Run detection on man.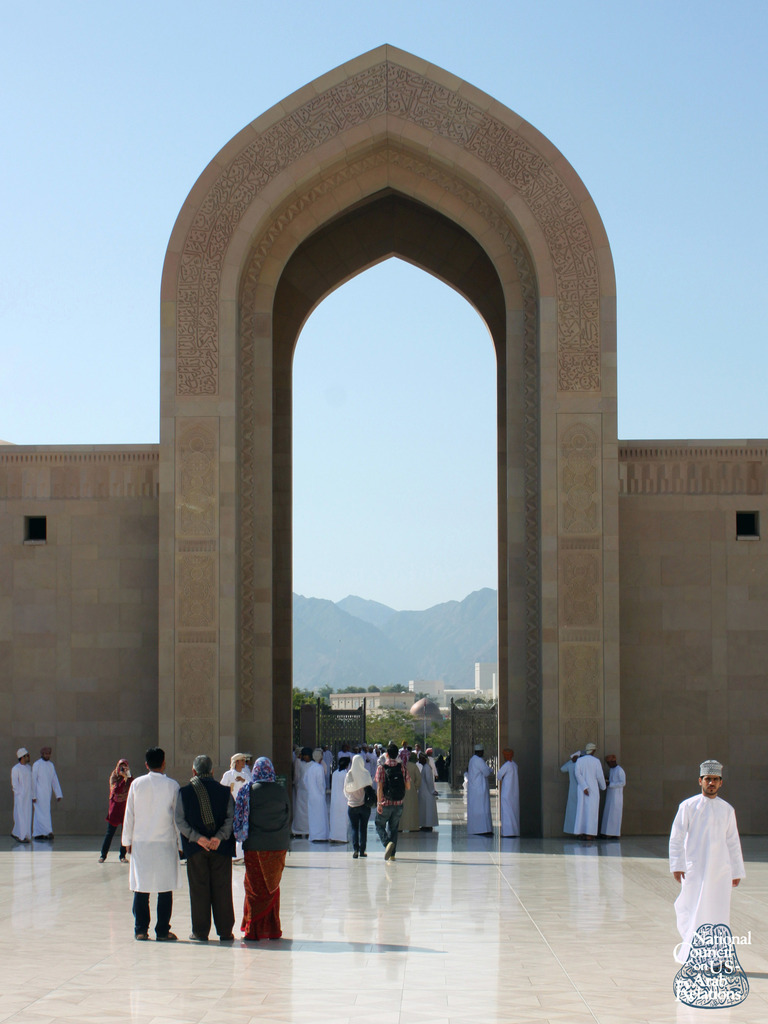
Result: box=[119, 744, 186, 937].
